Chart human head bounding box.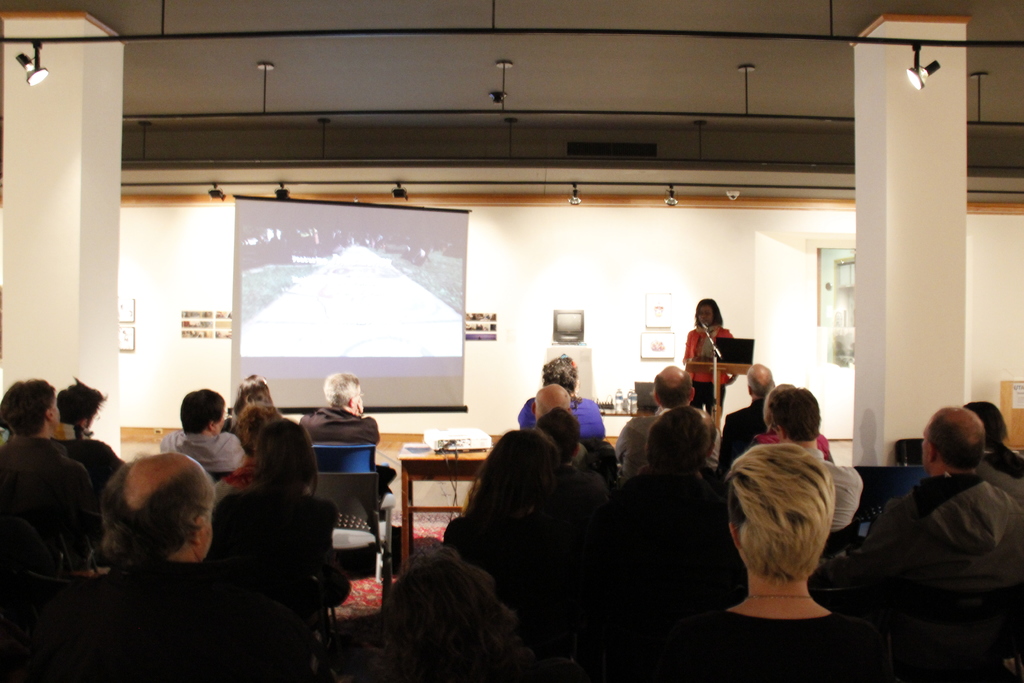
Charted: pyautogui.locateOnScreen(323, 369, 363, 413).
